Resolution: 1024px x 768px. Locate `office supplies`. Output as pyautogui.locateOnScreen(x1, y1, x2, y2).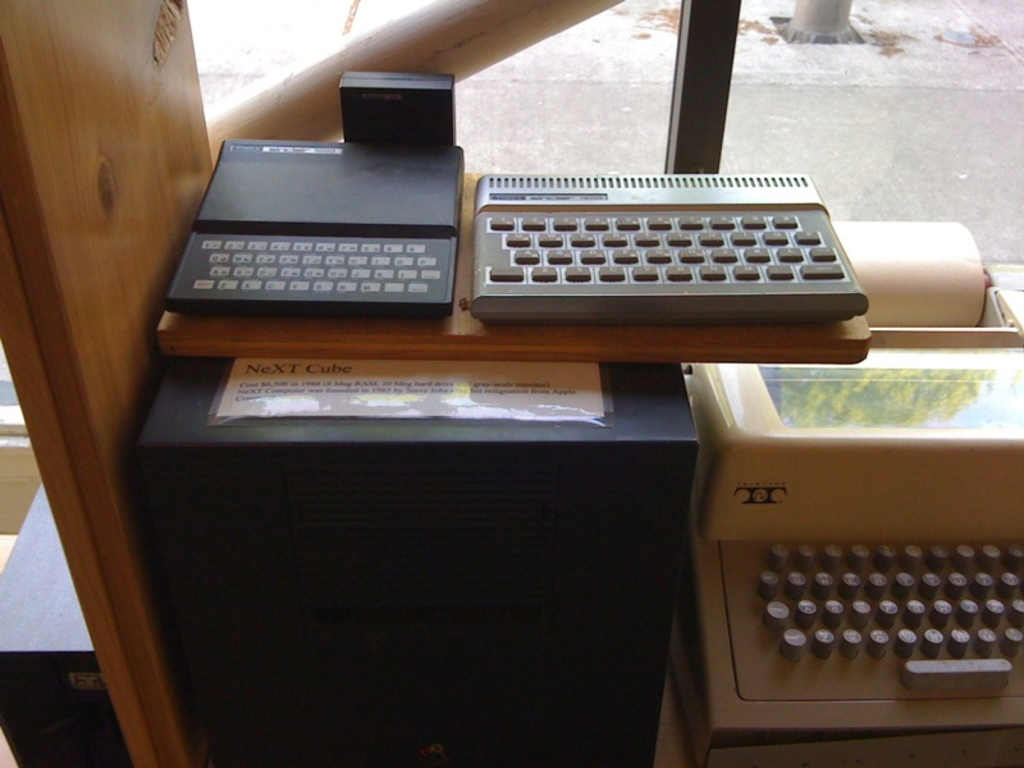
pyautogui.locateOnScreen(467, 173, 868, 320).
